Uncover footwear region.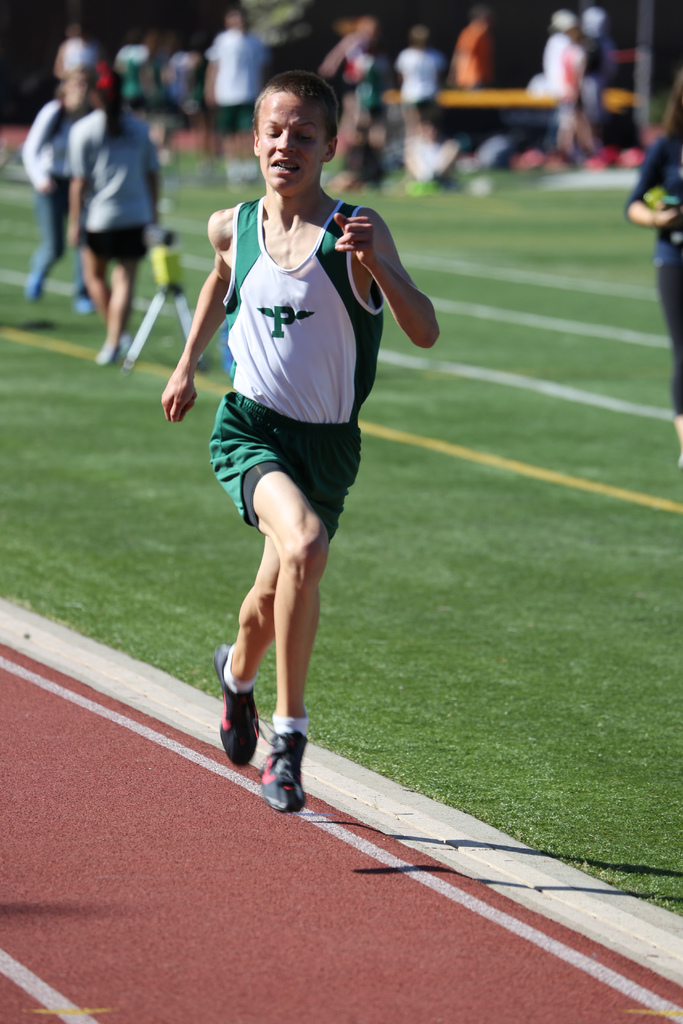
Uncovered: 247:731:311:820.
